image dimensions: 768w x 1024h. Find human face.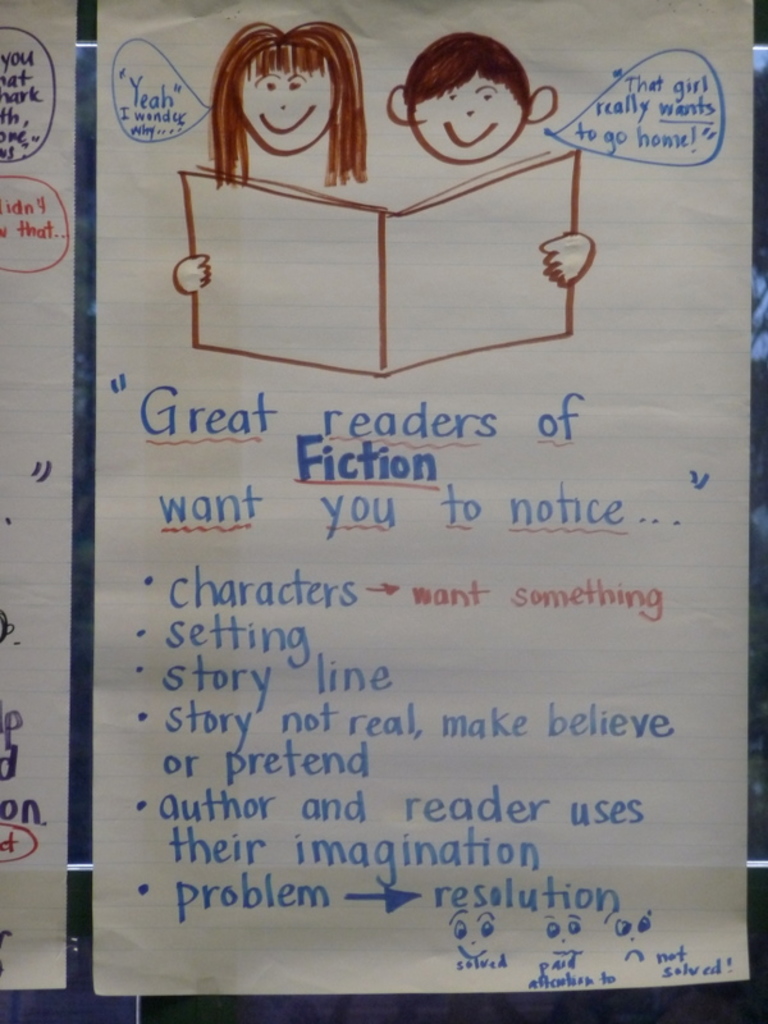
select_region(237, 56, 333, 152).
